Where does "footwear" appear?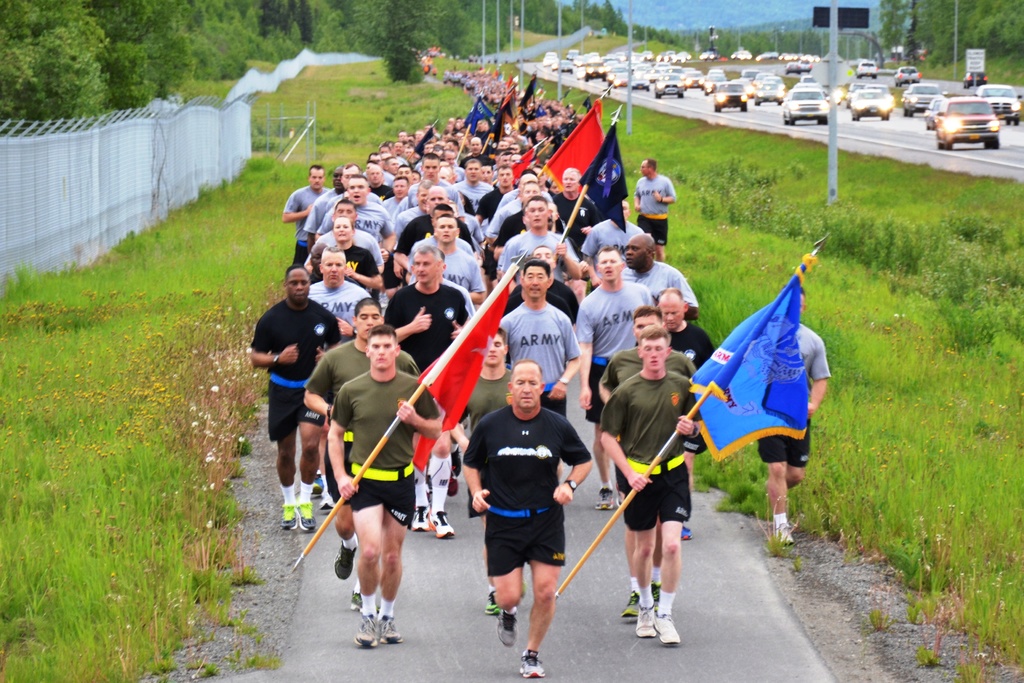
Appears at <region>774, 514, 795, 542</region>.
